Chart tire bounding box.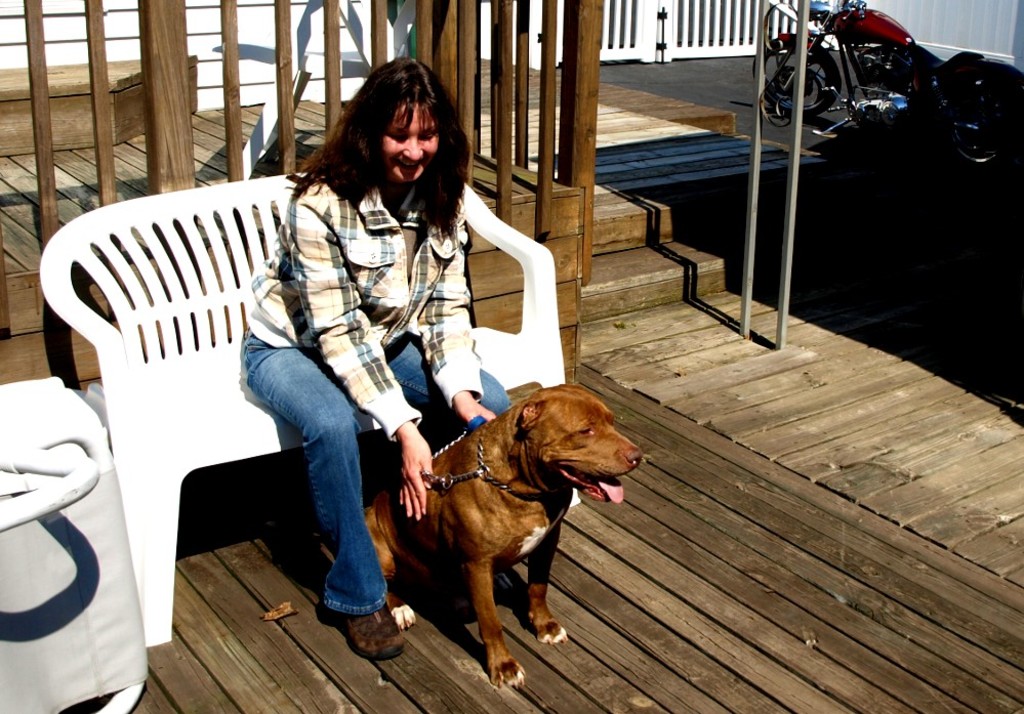
Charted: {"x1": 942, "y1": 60, "x2": 1023, "y2": 175}.
